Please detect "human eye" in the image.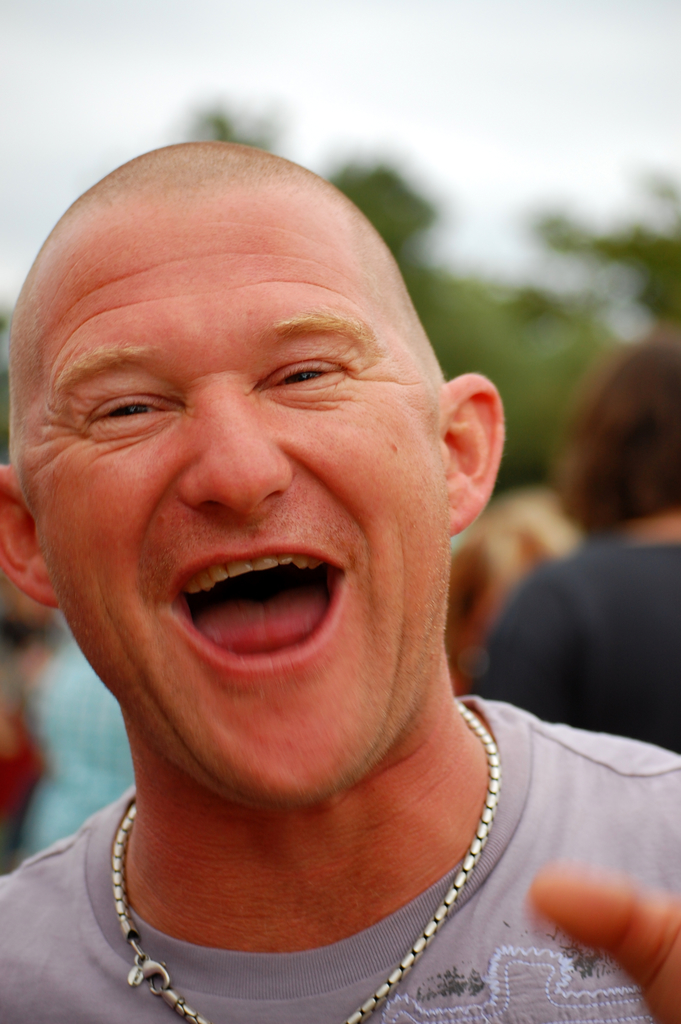
select_region(71, 381, 165, 449).
